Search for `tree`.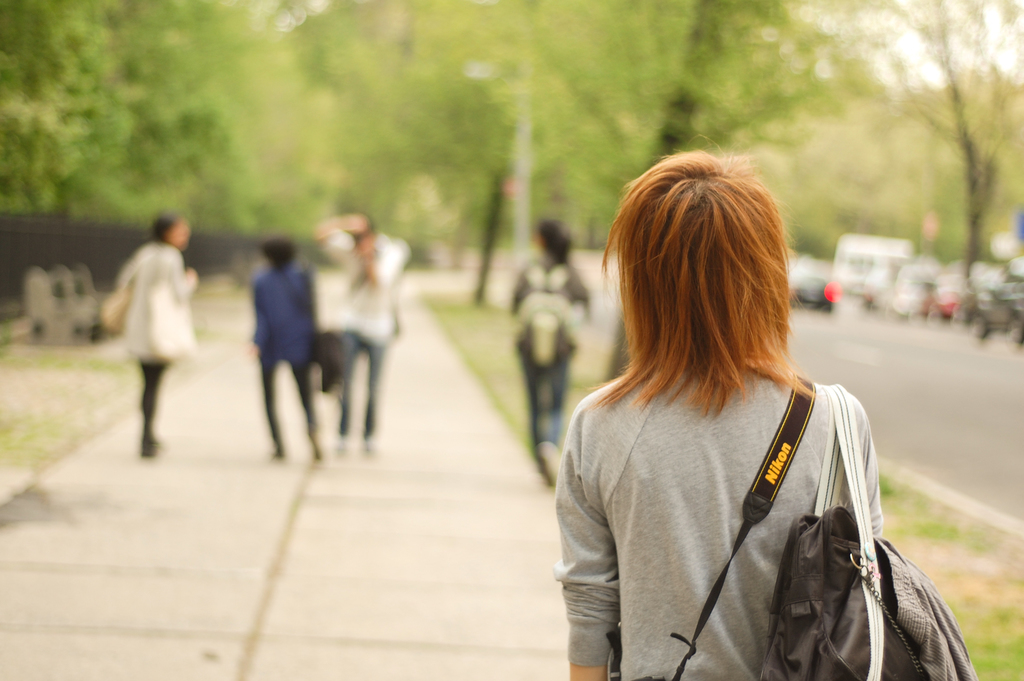
Found at 581/0/767/373.
